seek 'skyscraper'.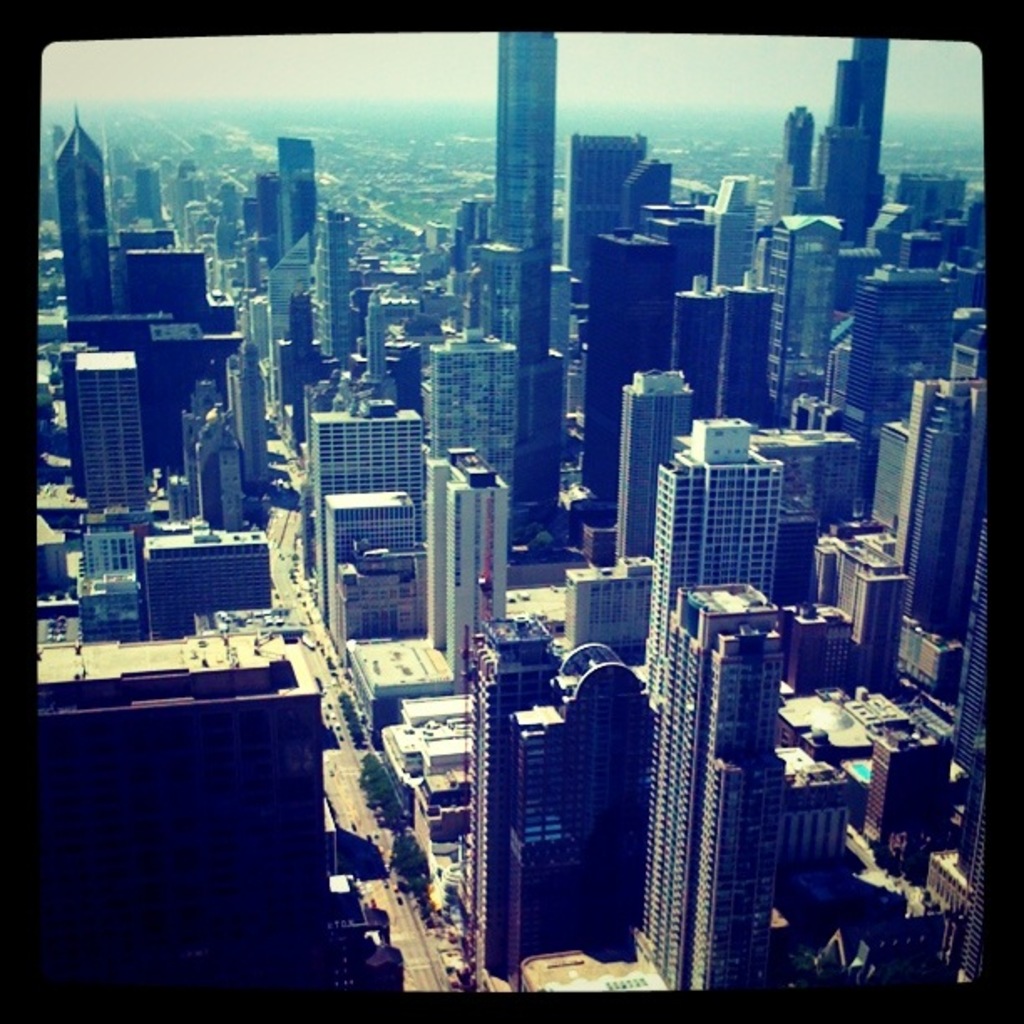
box(447, 611, 688, 994).
